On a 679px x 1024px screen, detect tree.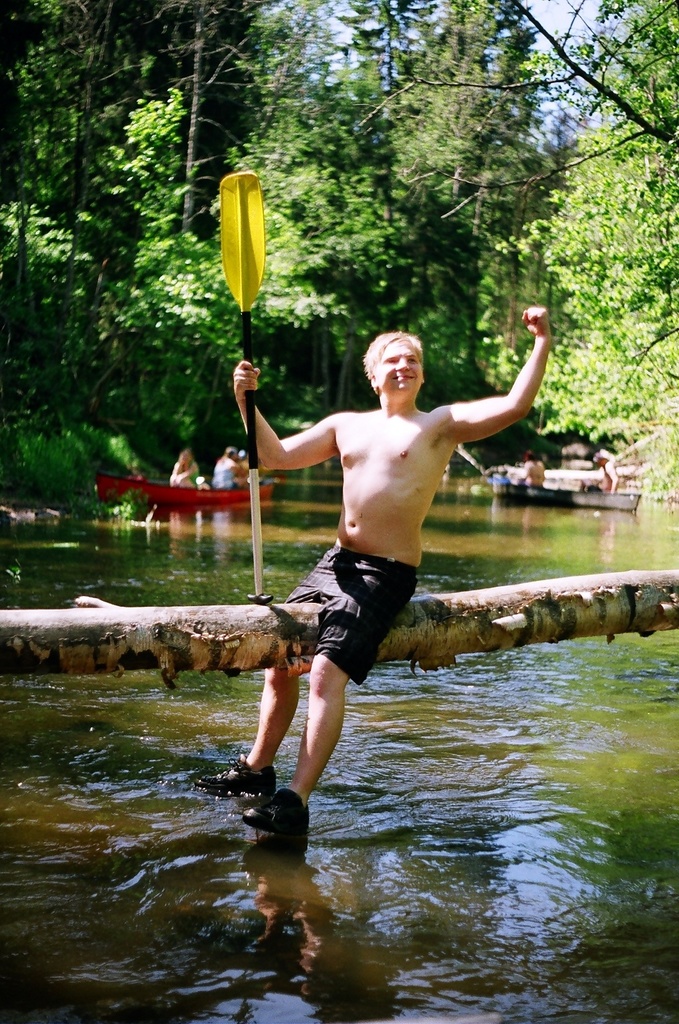
region(324, 5, 588, 501).
